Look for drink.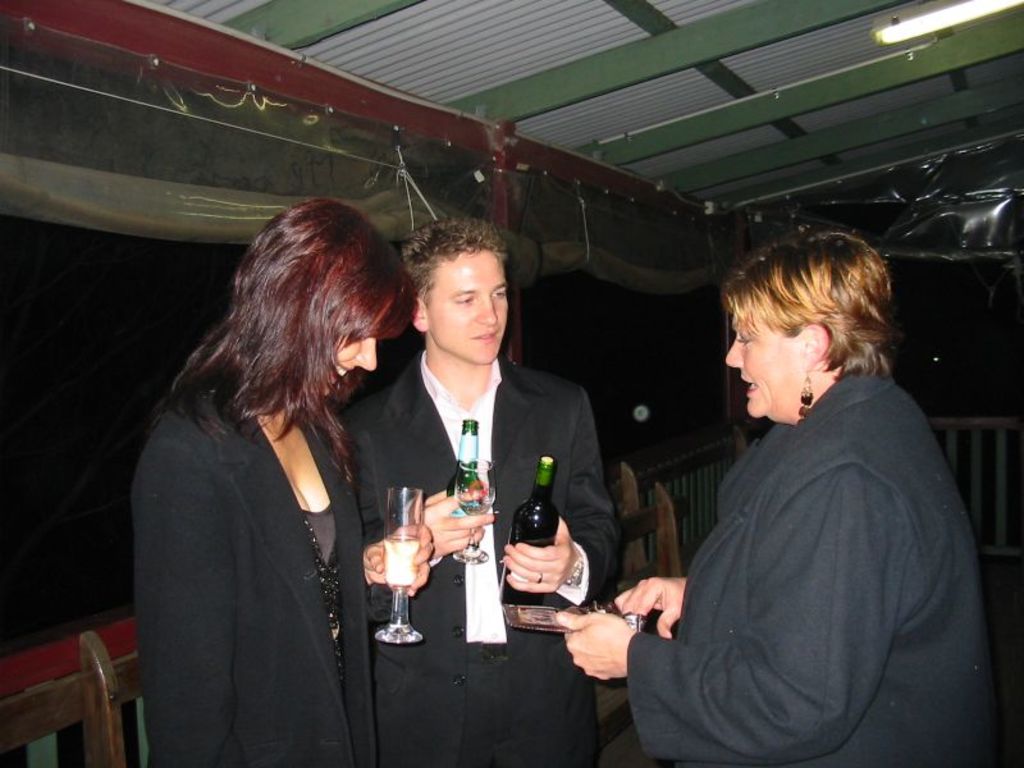
Found: [462,502,490,513].
